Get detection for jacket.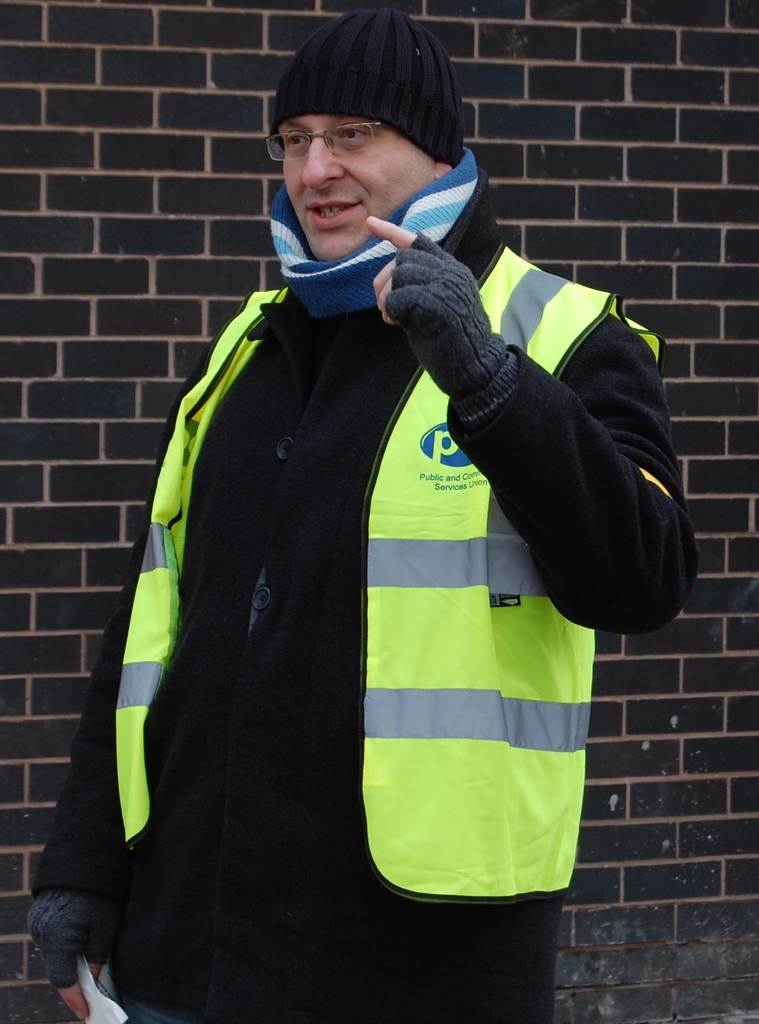
Detection: (left=110, top=243, right=668, bottom=899).
